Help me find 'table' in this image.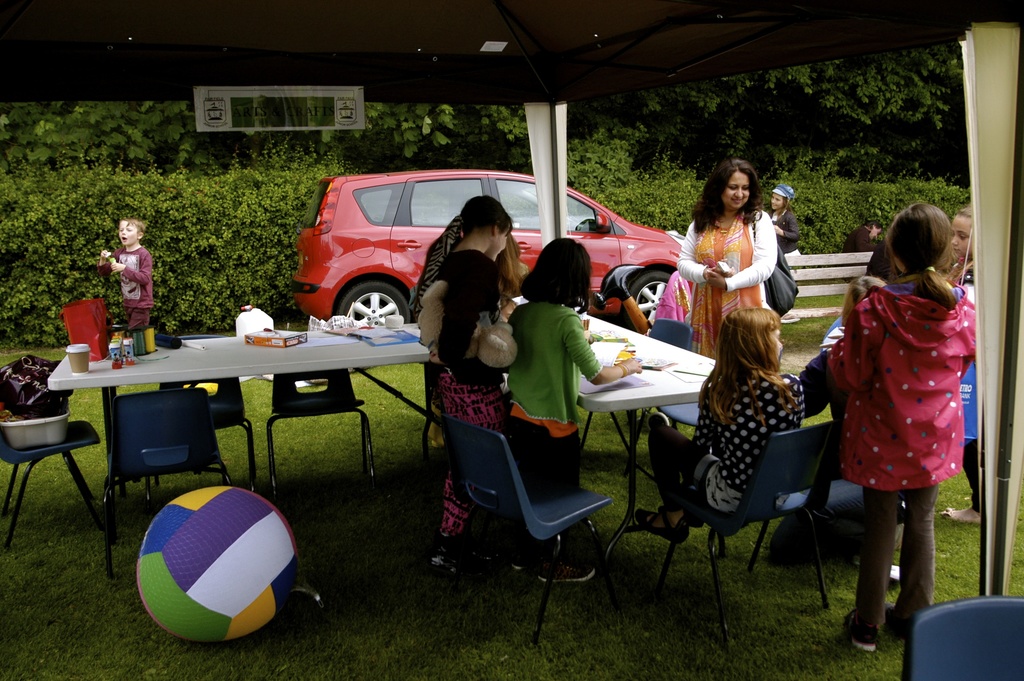
Found it: 572:299:719:588.
